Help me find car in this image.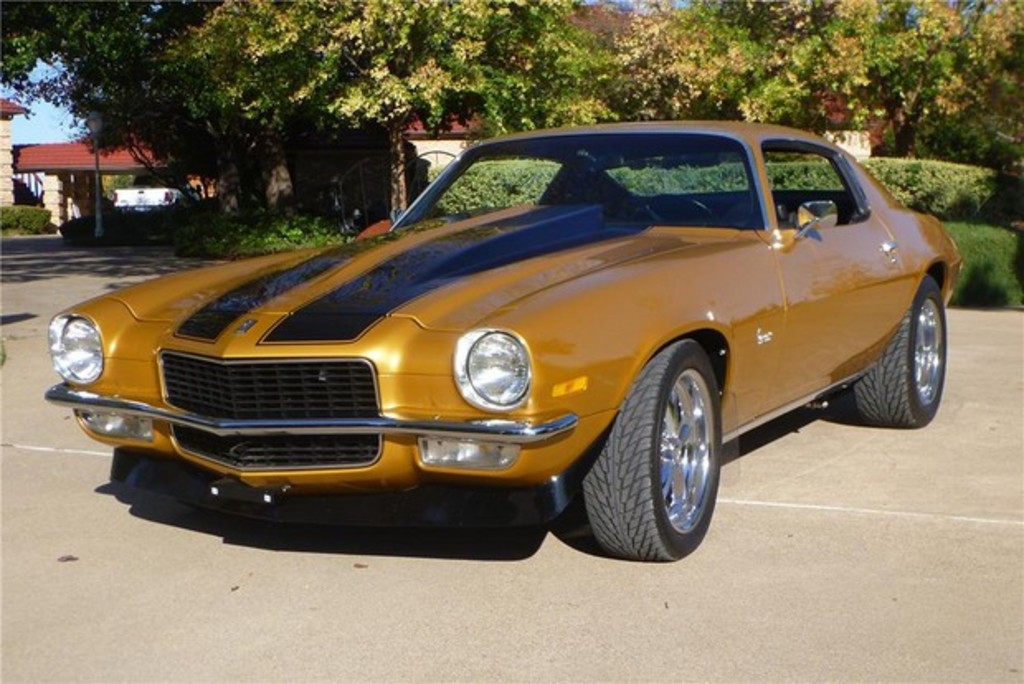
Found it: box(111, 178, 193, 210).
